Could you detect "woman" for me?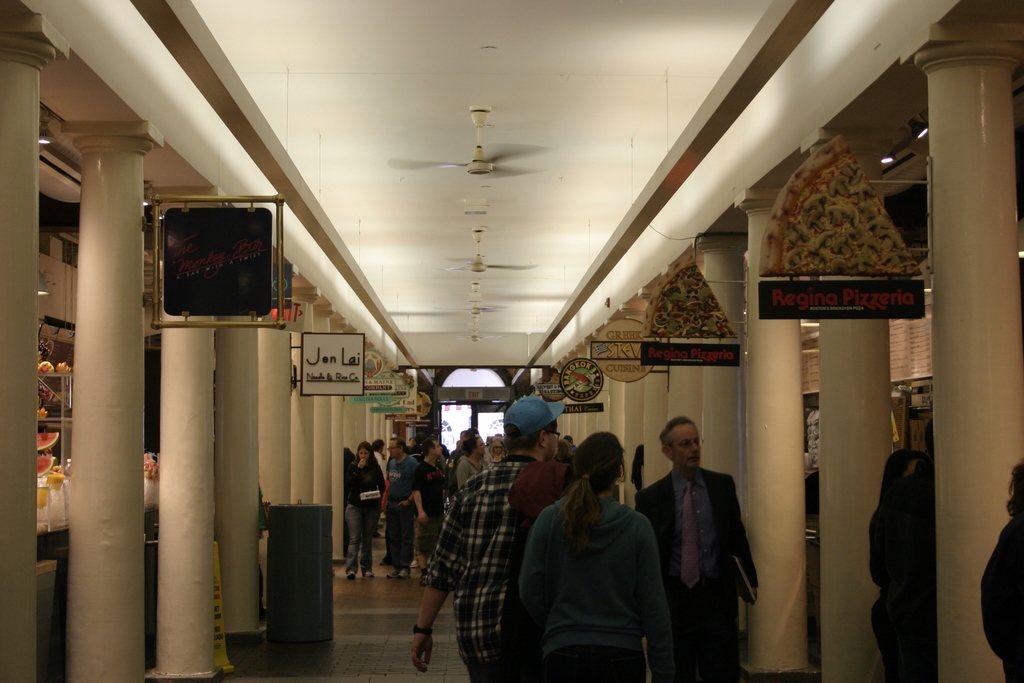
Detection result: bbox(869, 449, 937, 682).
